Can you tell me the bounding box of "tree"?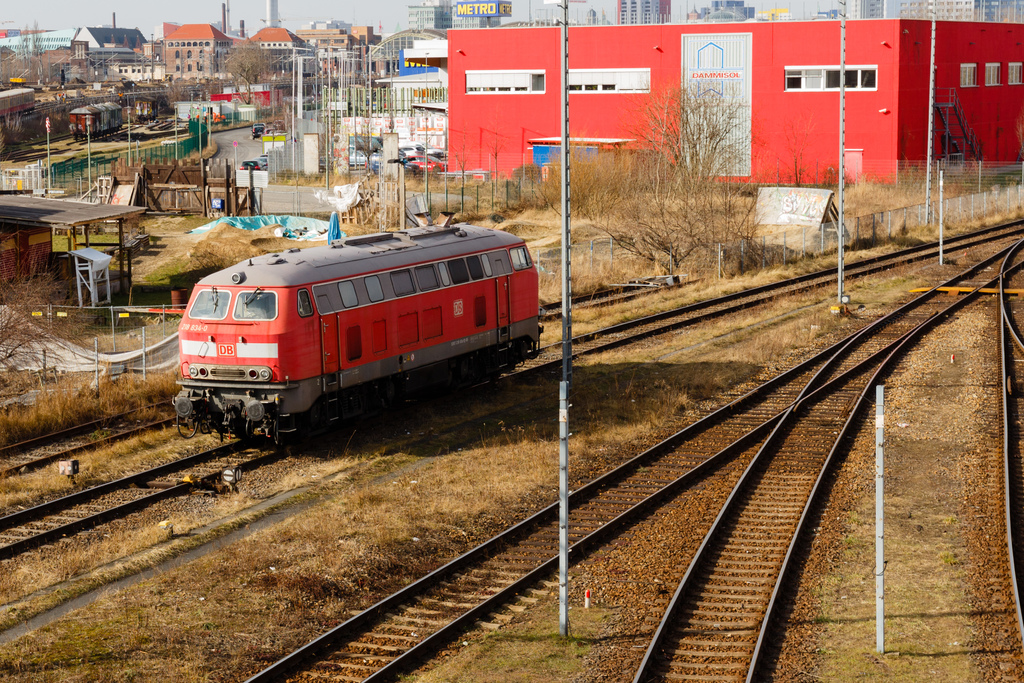
648:85:756:285.
